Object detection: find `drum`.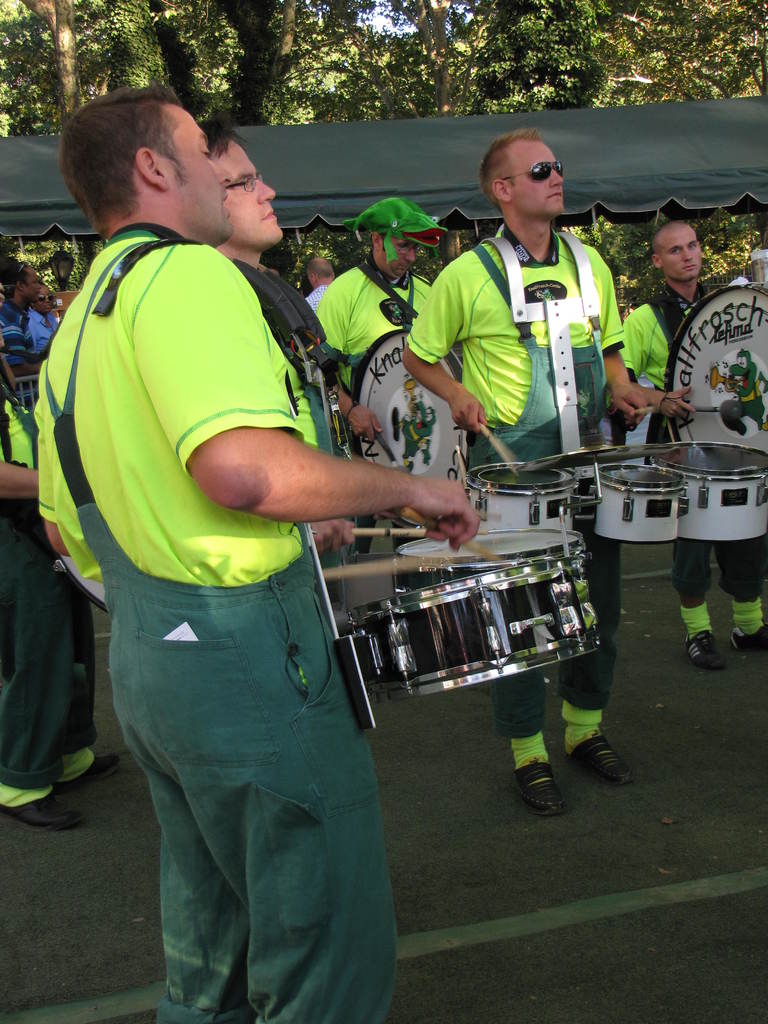
11 375 40 420.
